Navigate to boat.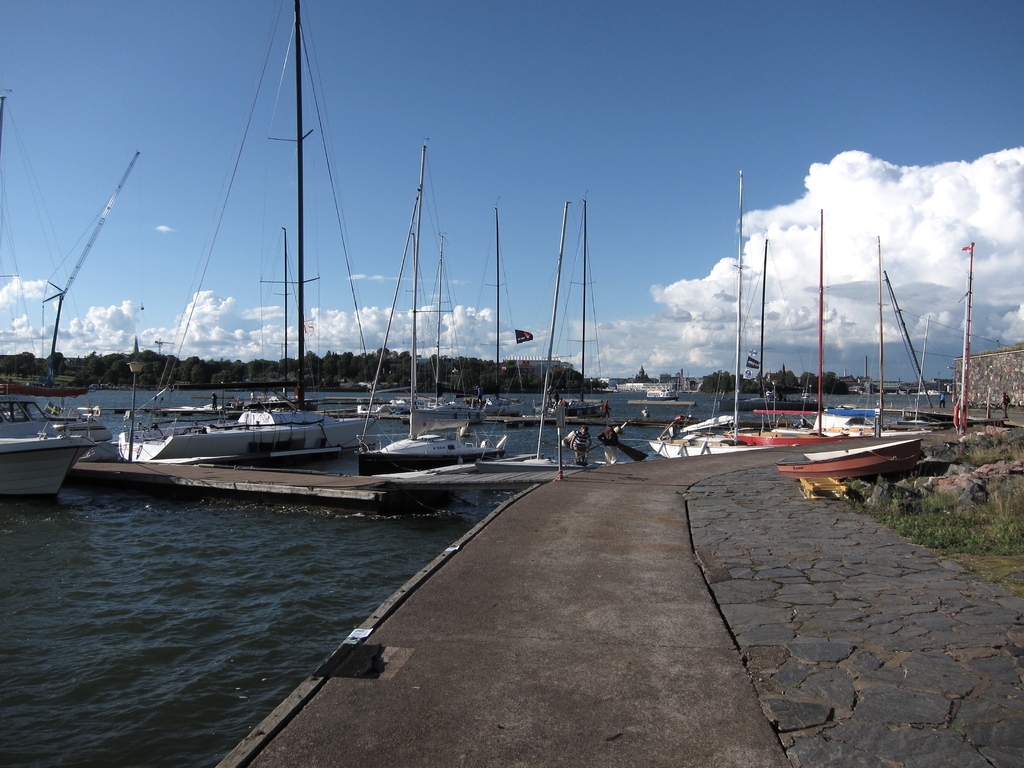
Navigation target: (115,0,382,476).
